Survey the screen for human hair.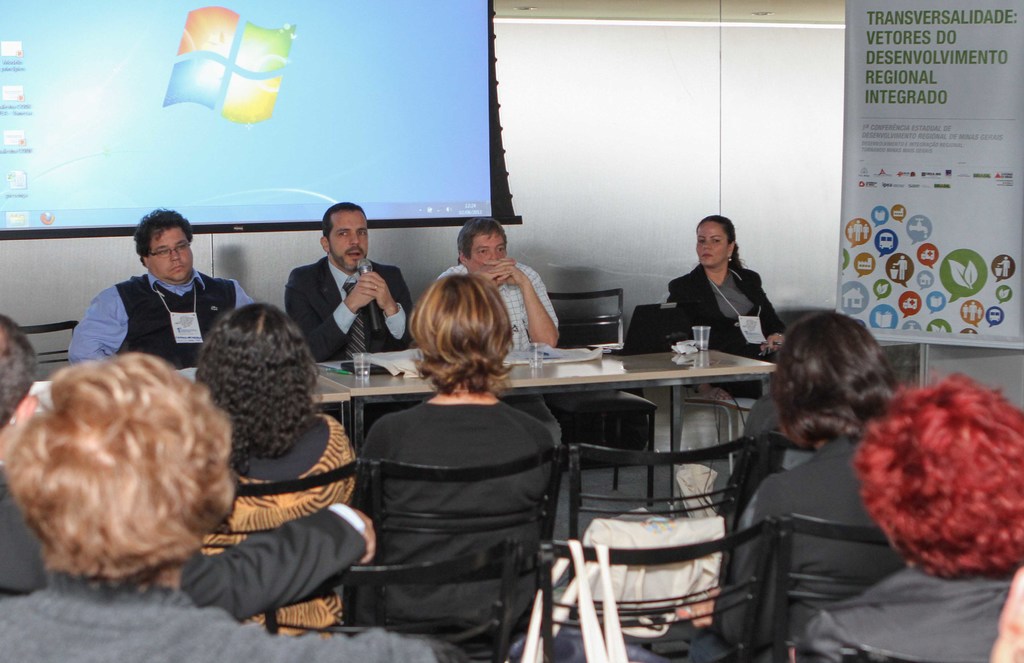
Survey found: 0 352 236 580.
